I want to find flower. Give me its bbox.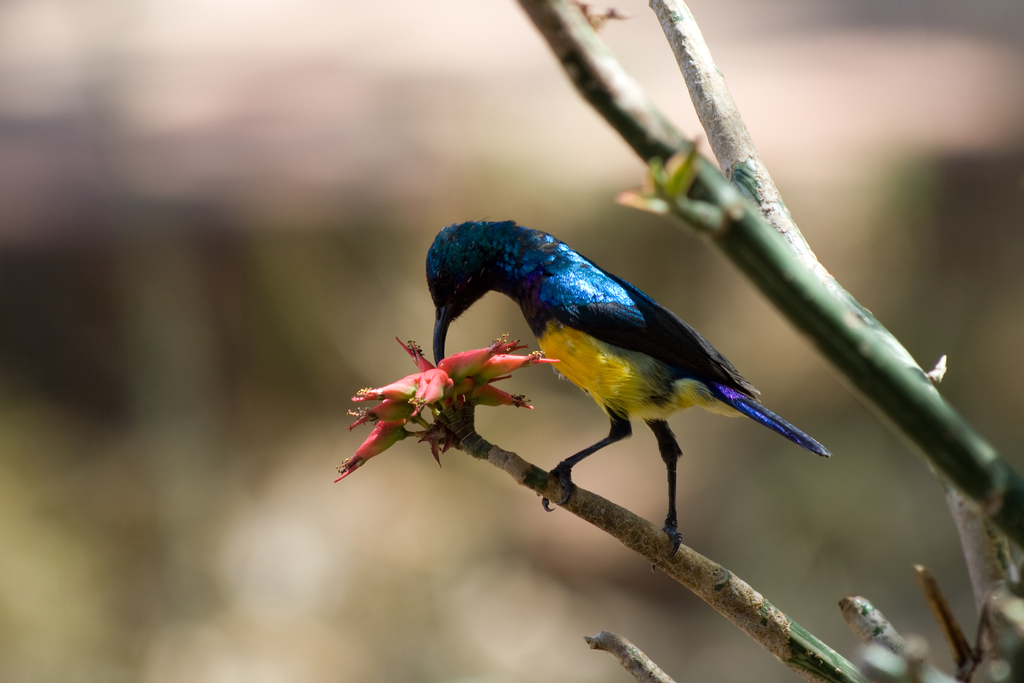
bbox=[360, 293, 484, 484].
